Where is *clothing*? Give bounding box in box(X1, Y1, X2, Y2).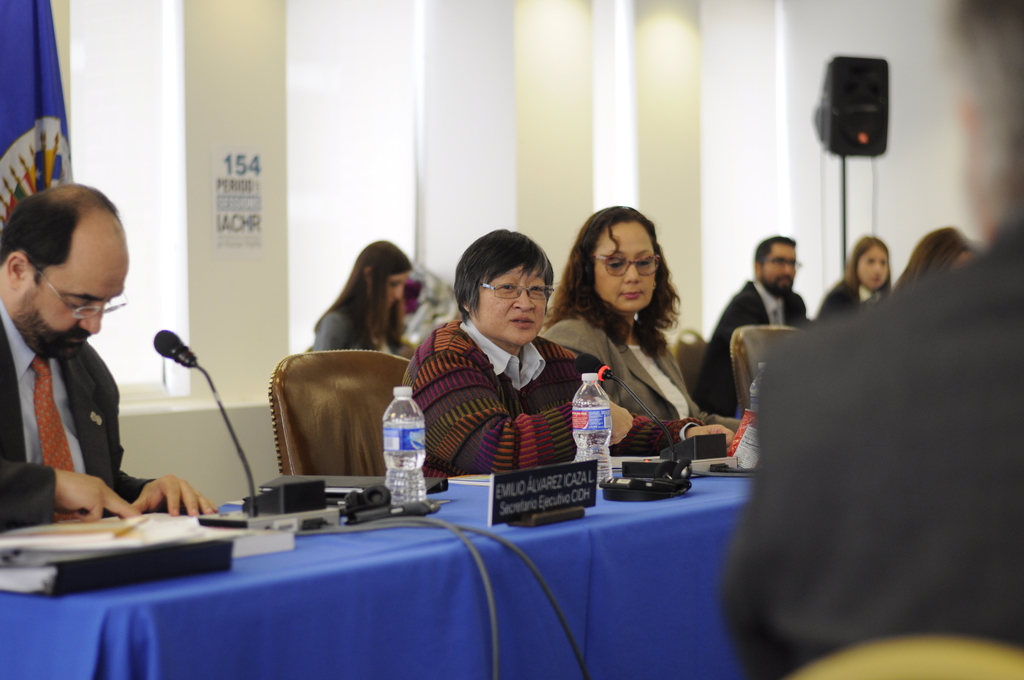
box(310, 306, 381, 355).
